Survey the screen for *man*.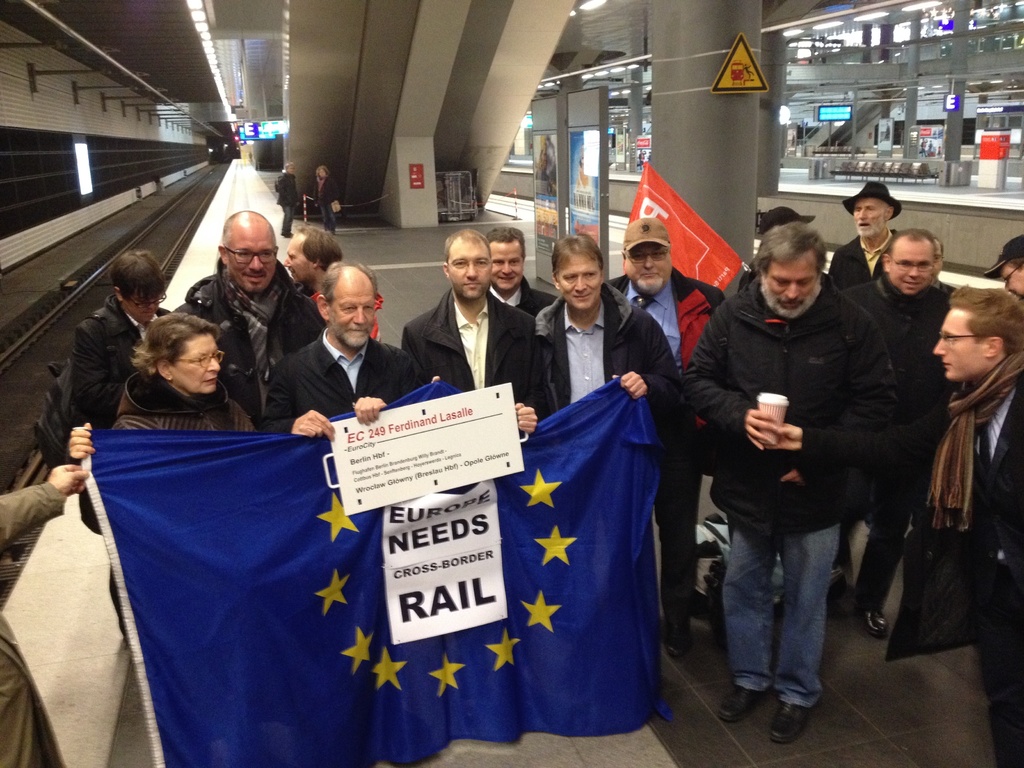
Survey found: BBox(480, 218, 563, 326).
